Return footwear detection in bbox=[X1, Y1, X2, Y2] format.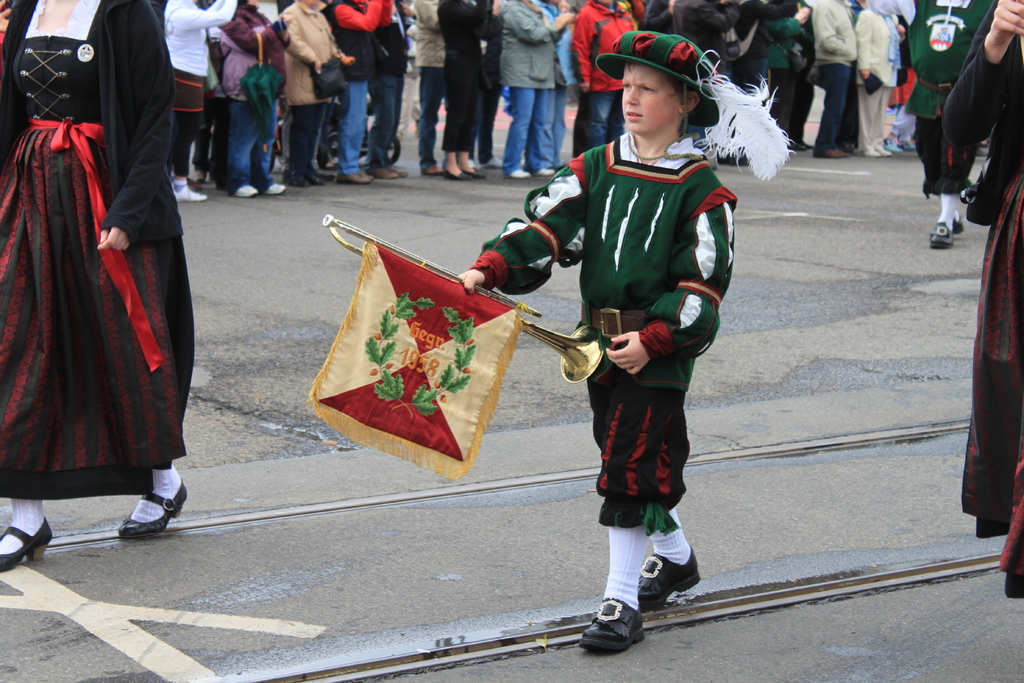
bbox=[195, 171, 206, 184].
